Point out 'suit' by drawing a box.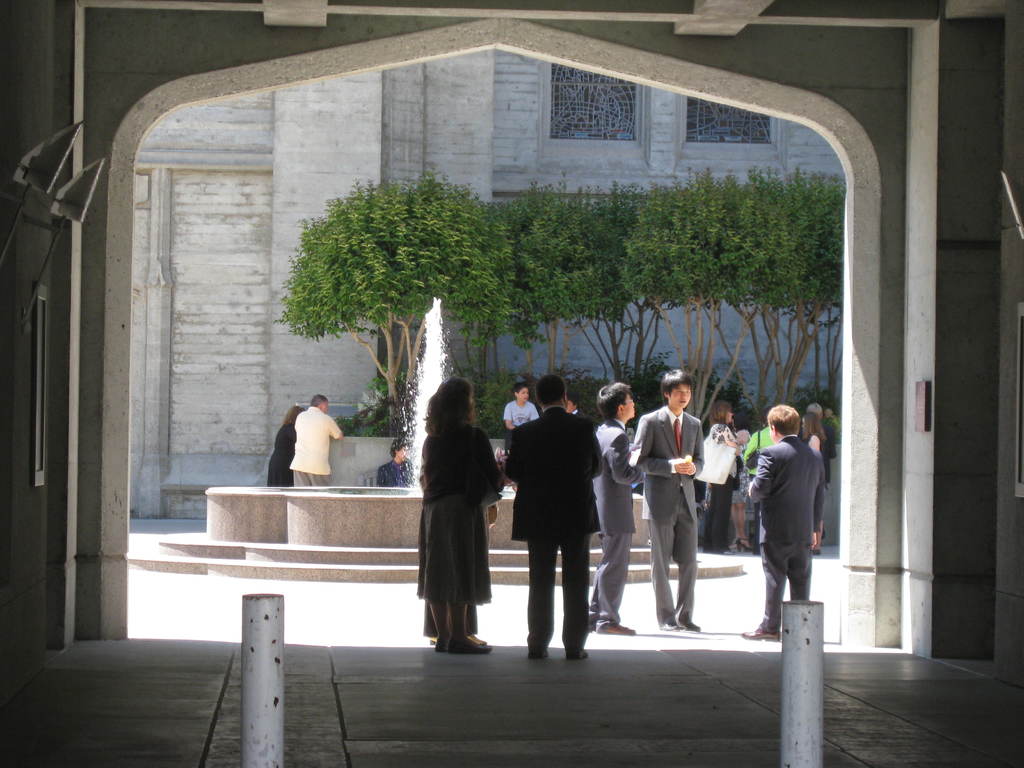
box(509, 394, 612, 661).
